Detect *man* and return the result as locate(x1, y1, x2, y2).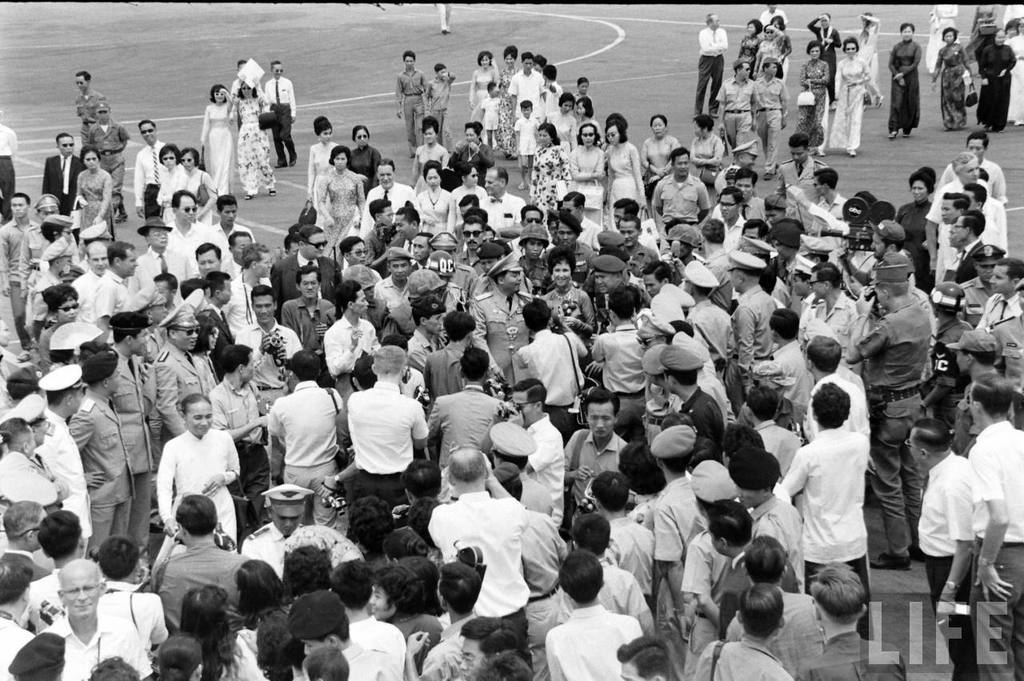
locate(426, 449, 523, 668).
